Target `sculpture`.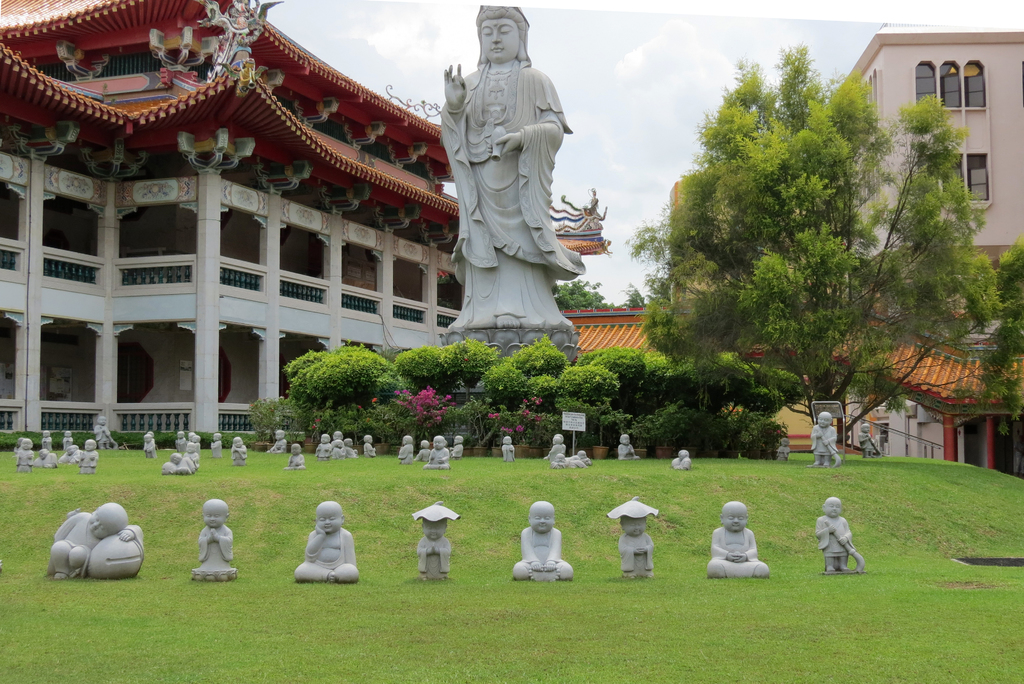
Target region: crop(42, 429, 55, 452).
